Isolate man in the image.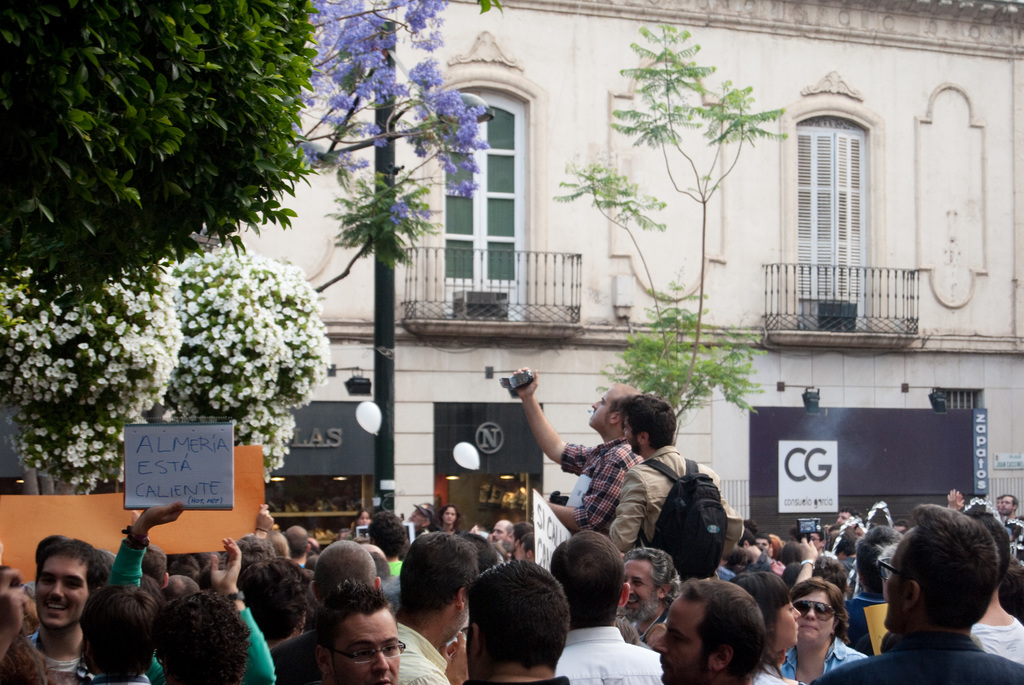
Isolated region: [x1=268, y1=540, x2=375, y2=684].
